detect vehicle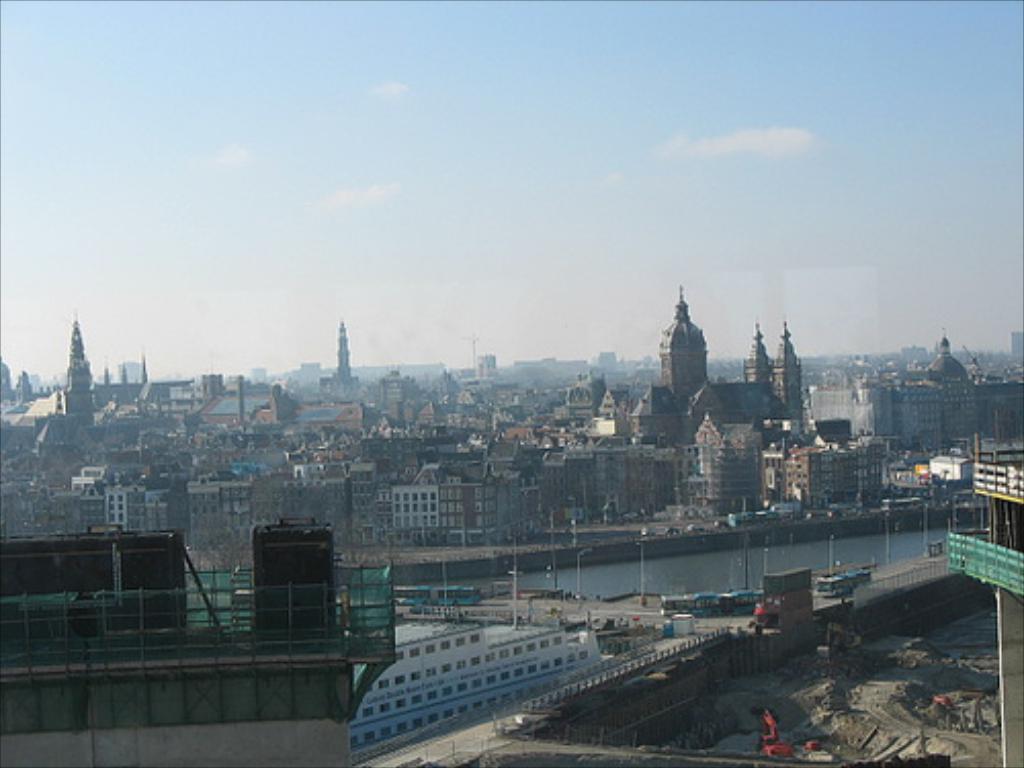
[left=350, top=563, right=623, bottom=754]
